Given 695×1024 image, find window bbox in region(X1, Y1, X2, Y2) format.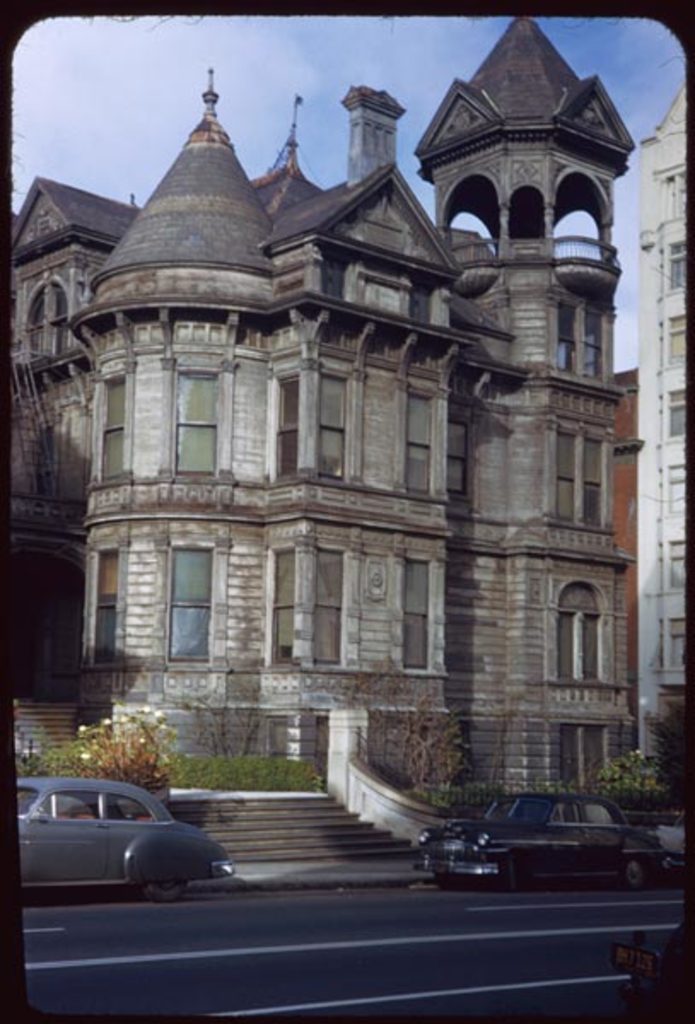
region(169, 355, 237, 486).
